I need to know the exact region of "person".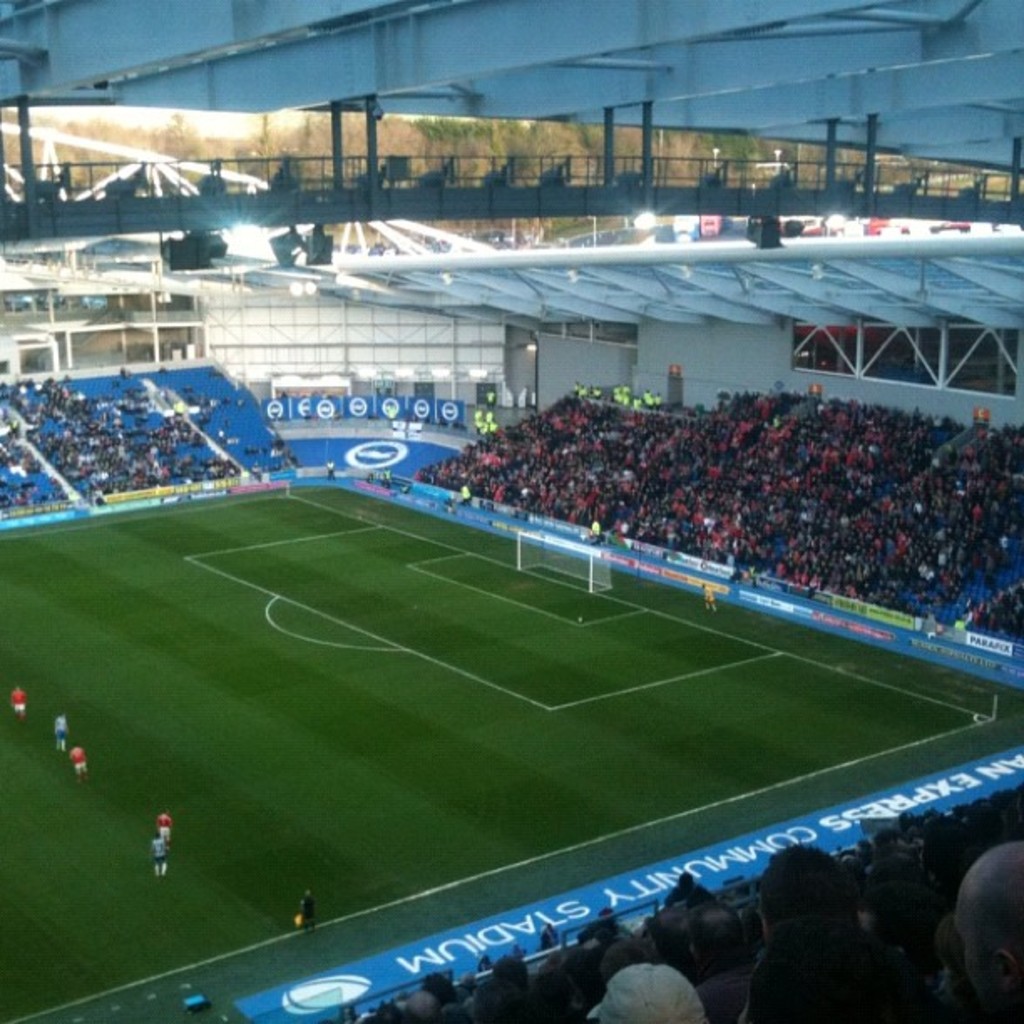
Region: 54 713 70 746.
